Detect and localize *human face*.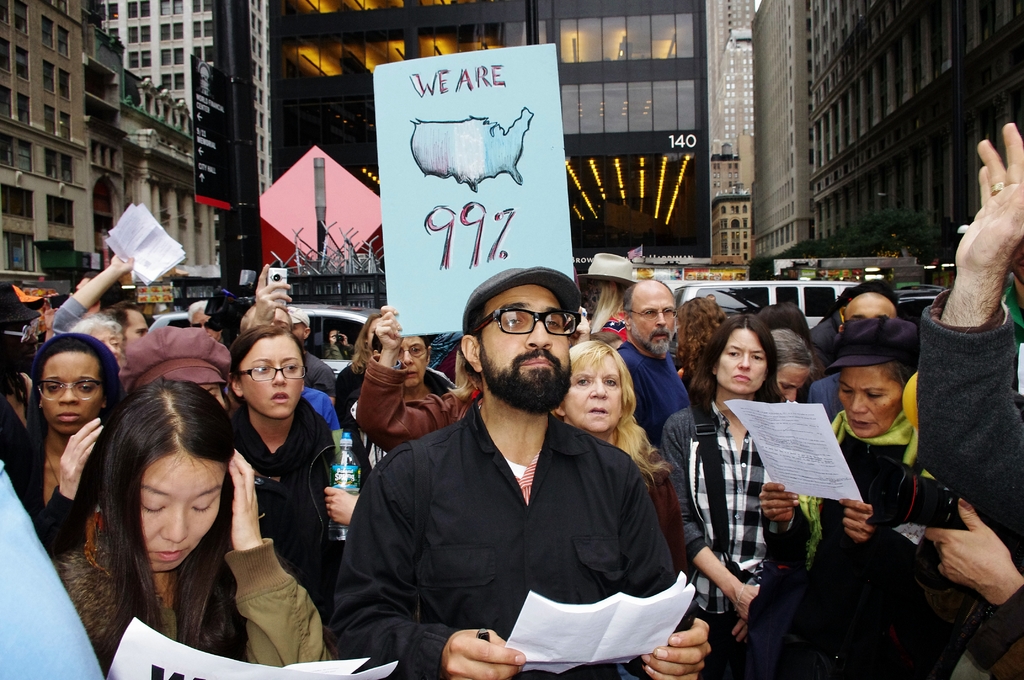
Localized at bbox=[192, 309, 220, 347].
